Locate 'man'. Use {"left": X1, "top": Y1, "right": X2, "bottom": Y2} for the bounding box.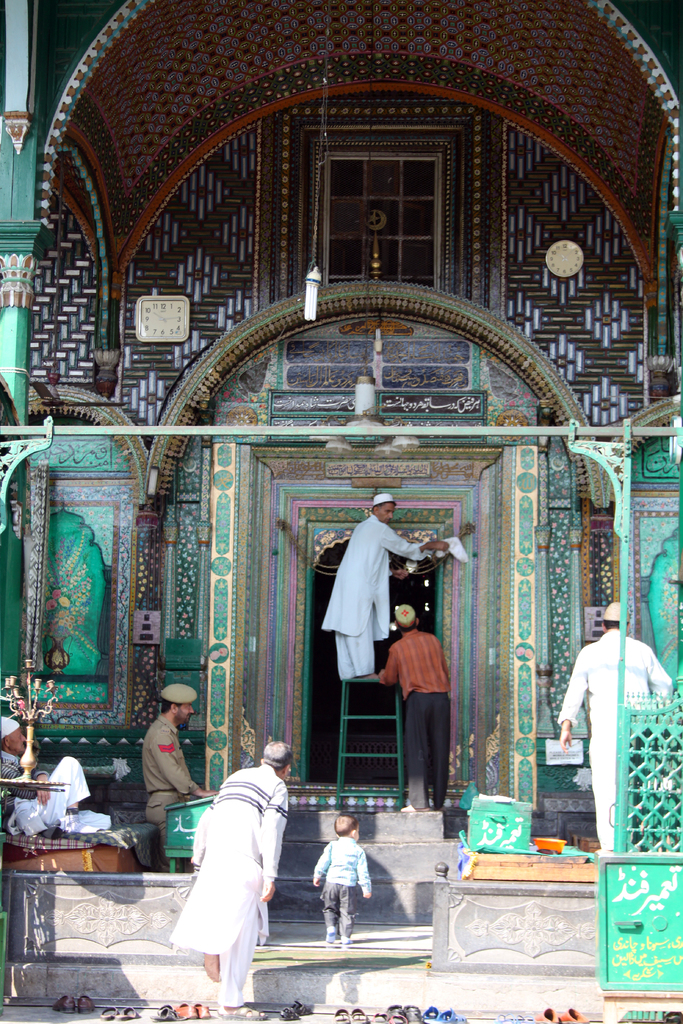
{"left": 369, "top": 613, "right": 458, "bottom": 823}.
